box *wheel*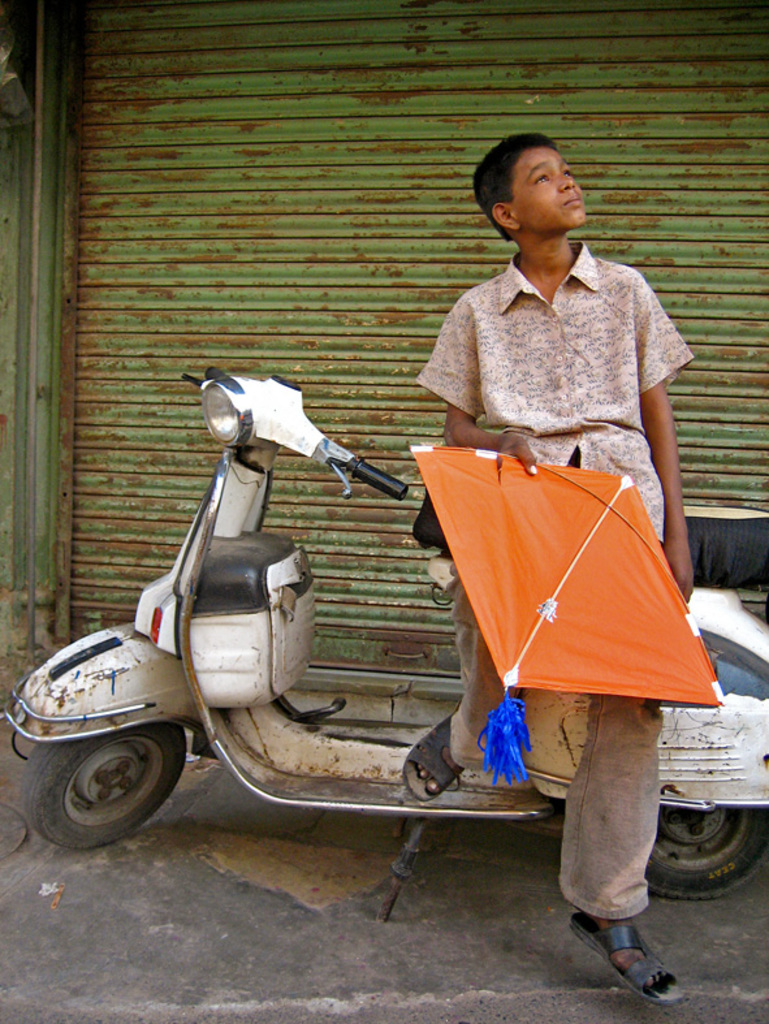
21, 722, 190, 851
